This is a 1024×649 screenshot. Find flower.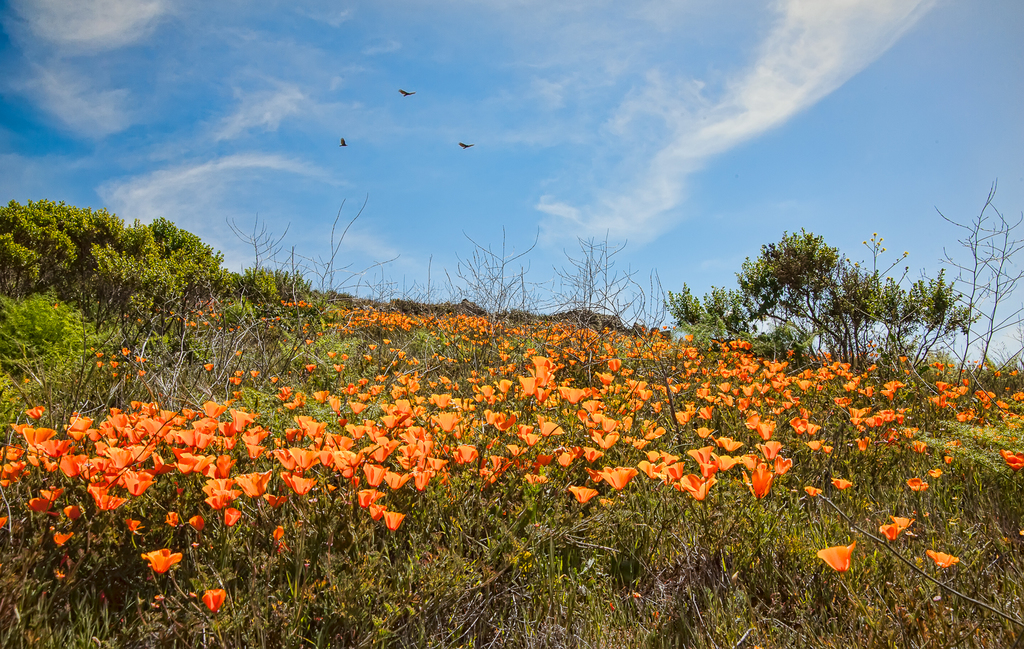
Bounding box: rect(812, 541, 862, 568).
